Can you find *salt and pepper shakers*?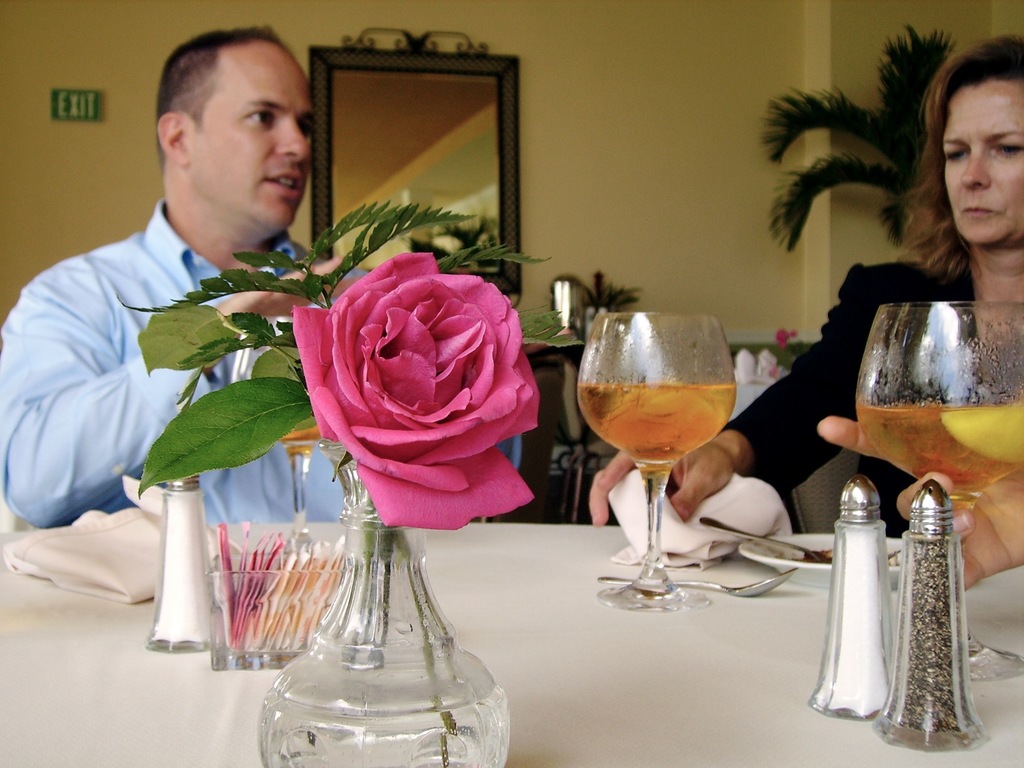
Yes, bounding box: left=840, top=446, right=987, bottom=767.
